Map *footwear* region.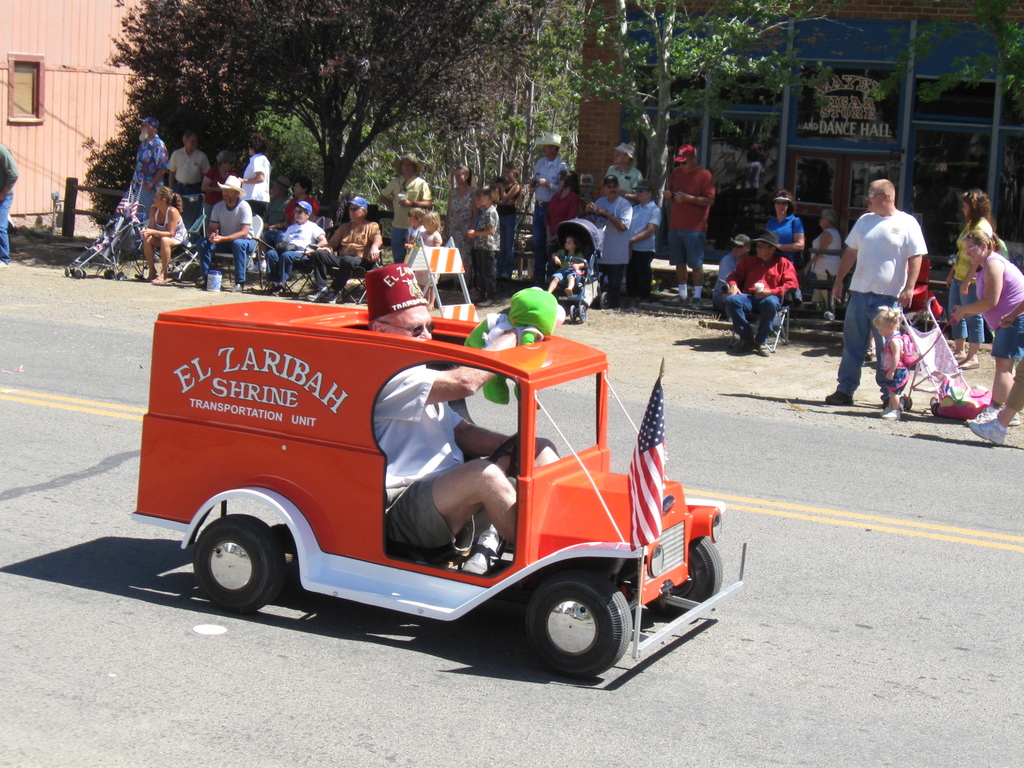
Mapped to locate(659, 294, 684, 305).
